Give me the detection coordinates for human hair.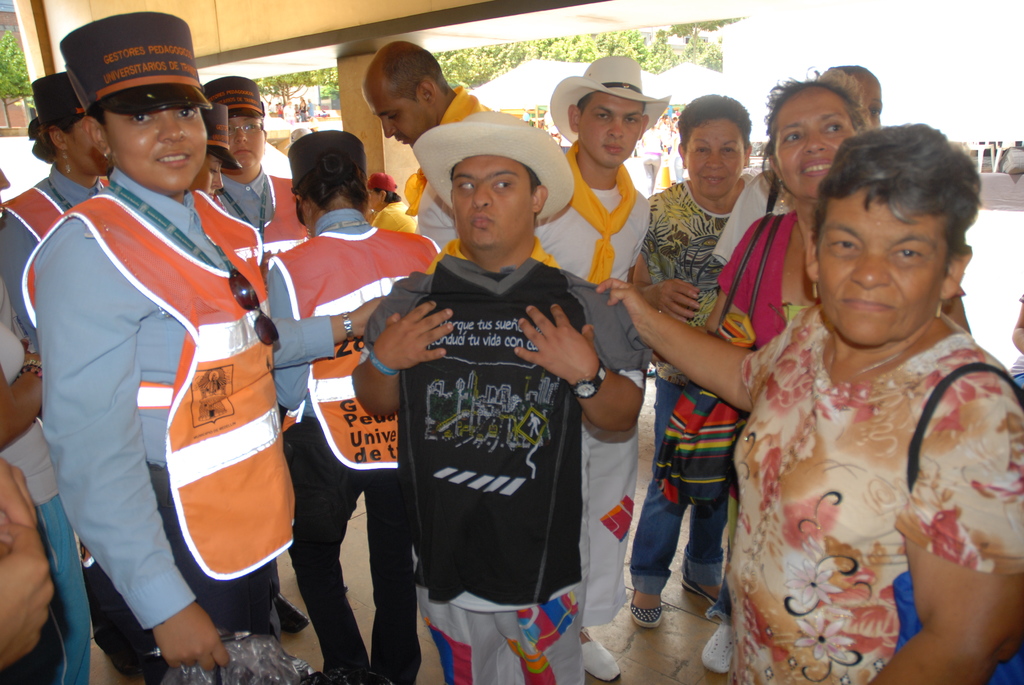
crop(383, 43, 449, 104).
